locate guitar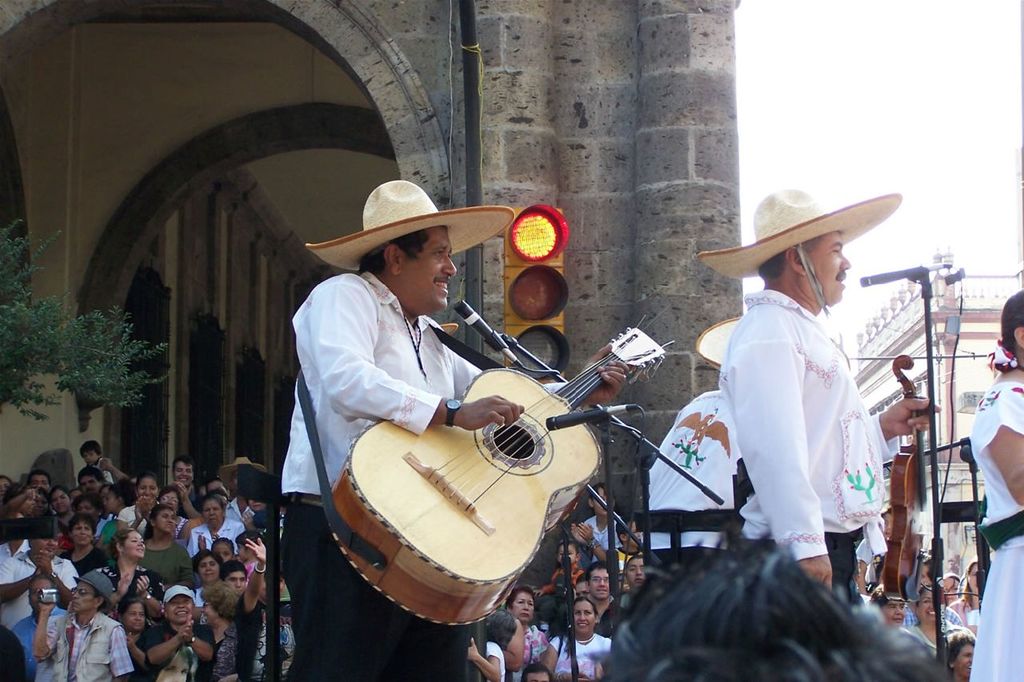
Rect(354, 330, 687, 604)
